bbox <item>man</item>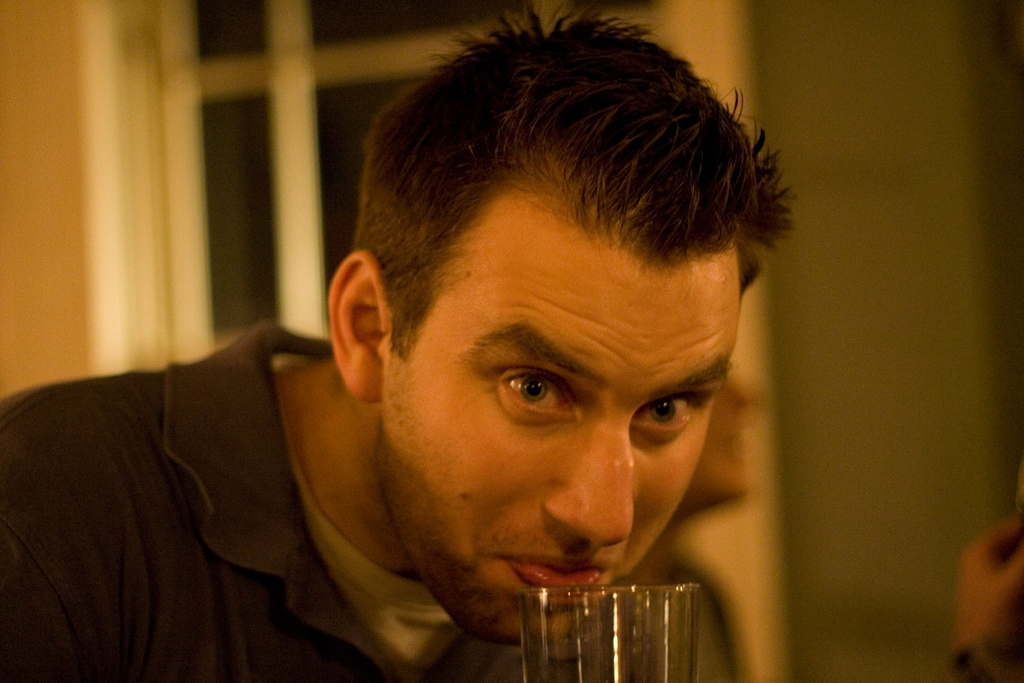
box(120, 51, 863, 678)
